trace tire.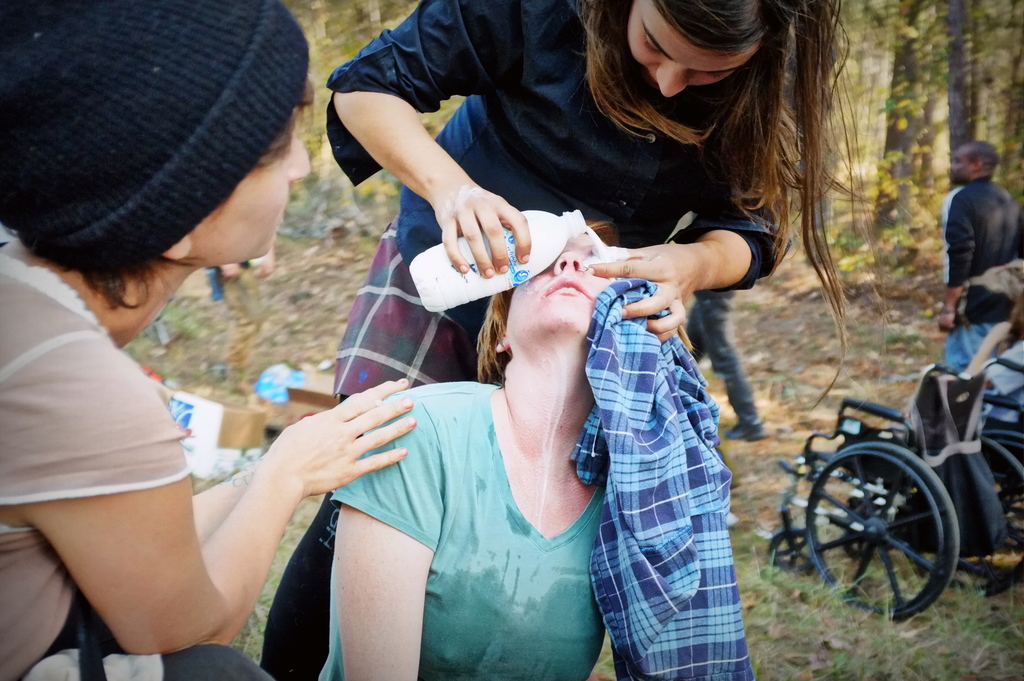
Traced to 916, 465, 1023, 596.
